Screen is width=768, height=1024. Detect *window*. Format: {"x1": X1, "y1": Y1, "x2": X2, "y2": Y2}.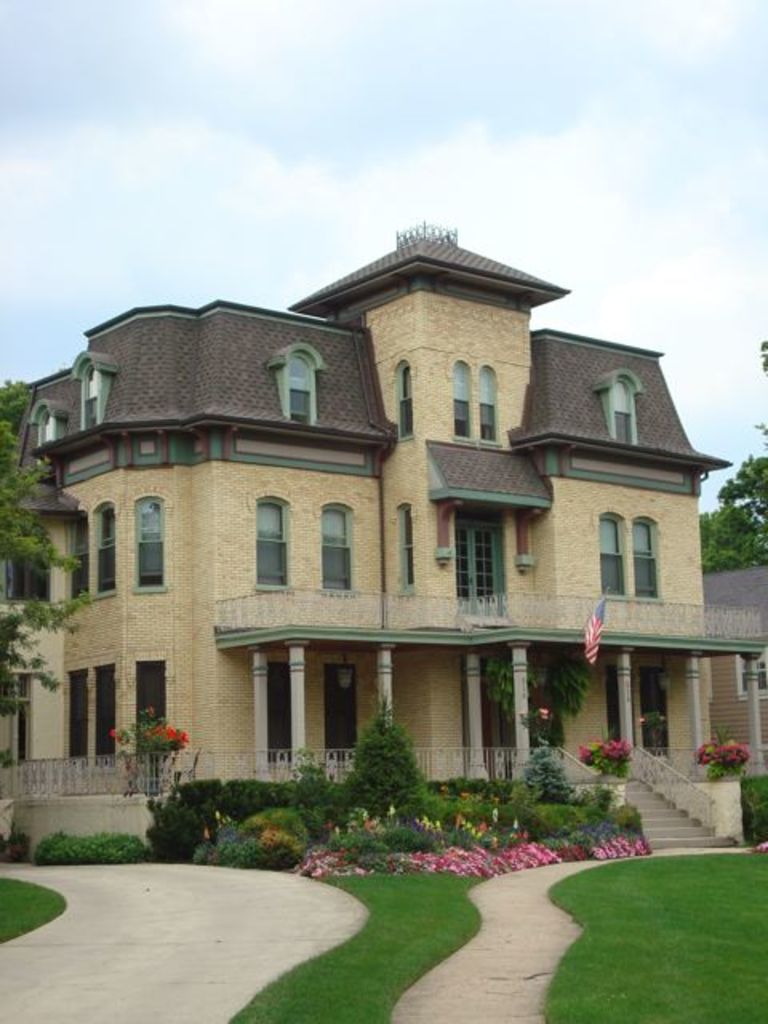
{"x1": 611, "y1": 491, "x2": 677, "y2": 614}.
